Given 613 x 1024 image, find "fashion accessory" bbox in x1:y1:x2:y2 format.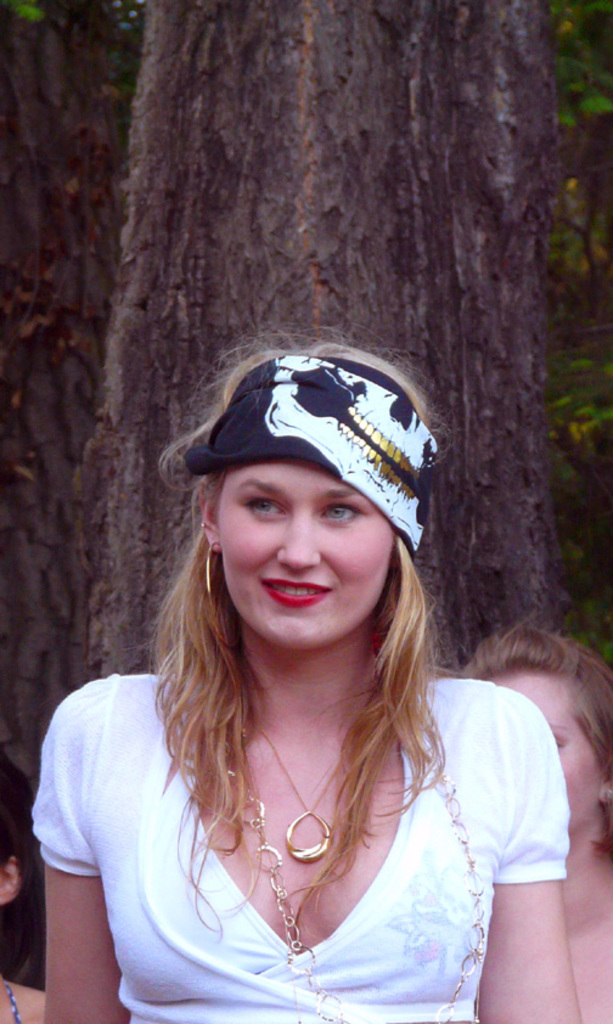
204:539:224:626.
